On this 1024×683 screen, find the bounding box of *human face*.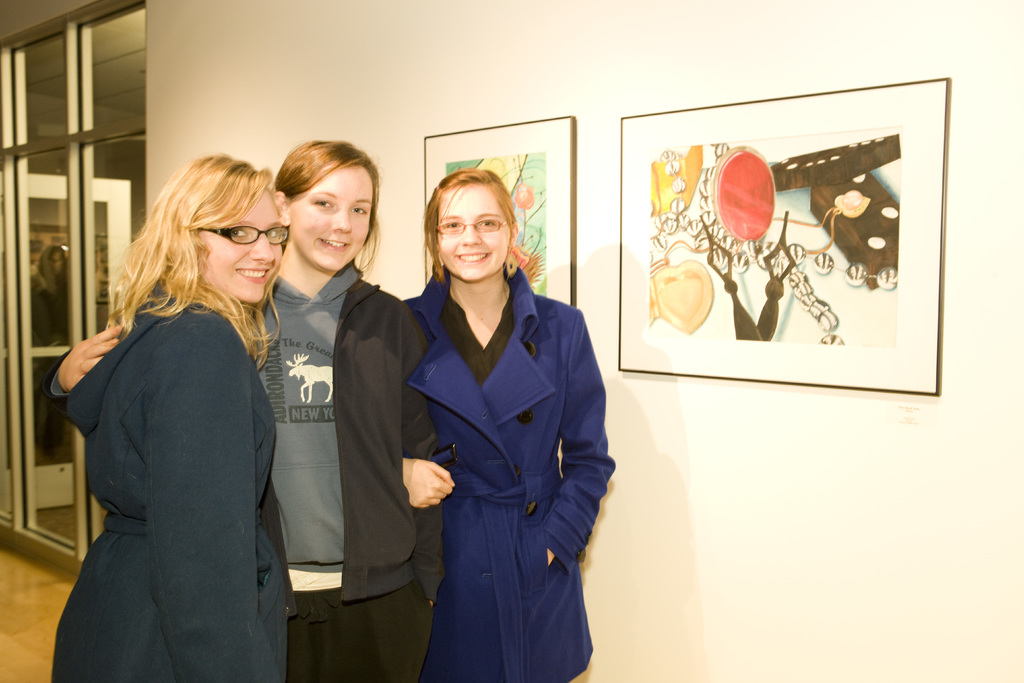
Bounding box: [x1=292, y1=169, x2=372, y2=270].
